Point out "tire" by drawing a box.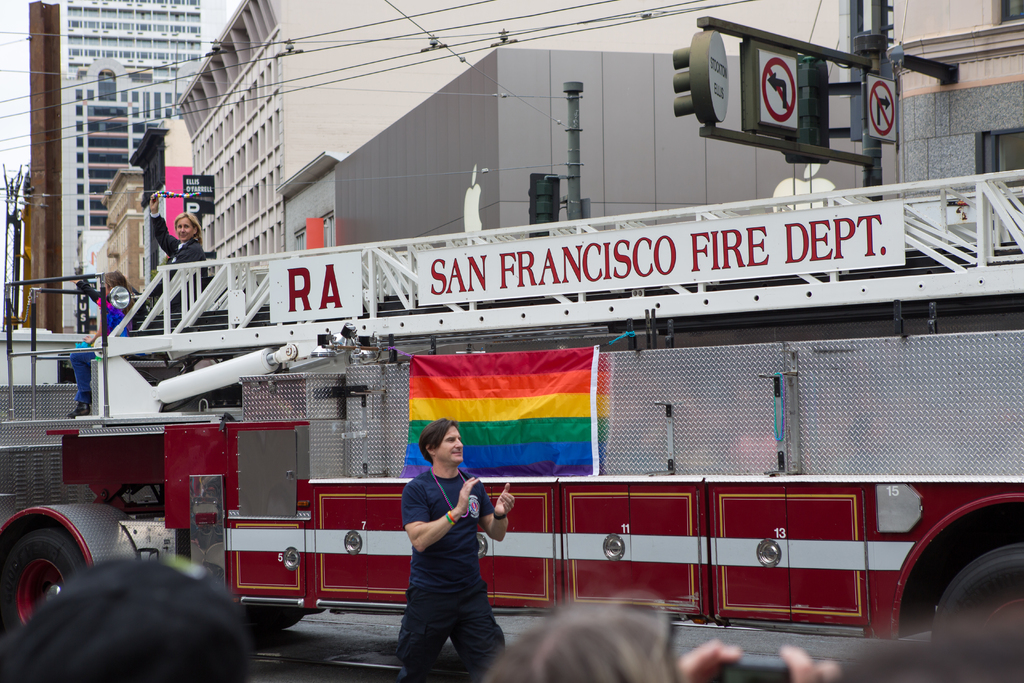
x1=934, y1=551, x2=1023, y2=647.
